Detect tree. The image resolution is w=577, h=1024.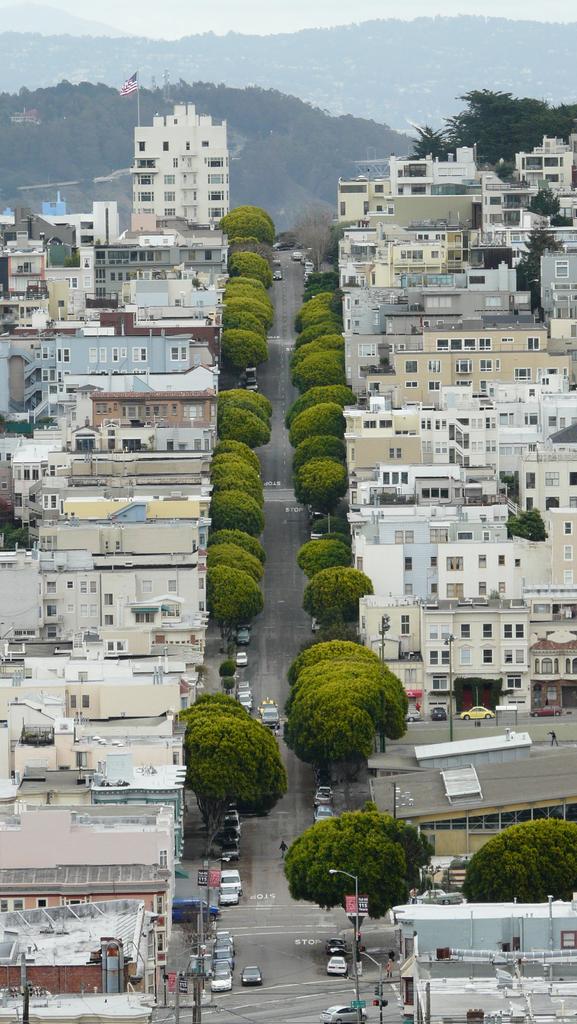
Rect(207, 466, 258, 506).
